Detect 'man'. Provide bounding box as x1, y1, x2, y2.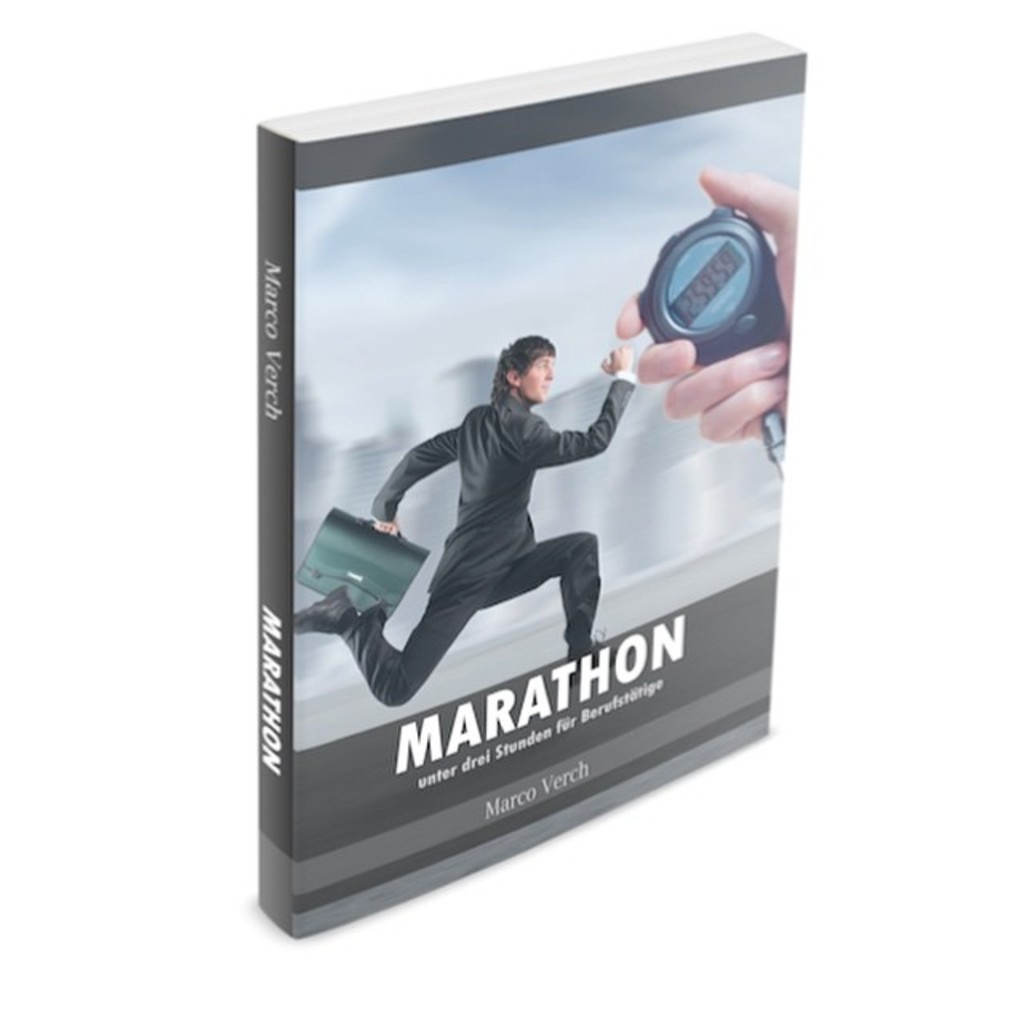
301, 203, 718, 797.
